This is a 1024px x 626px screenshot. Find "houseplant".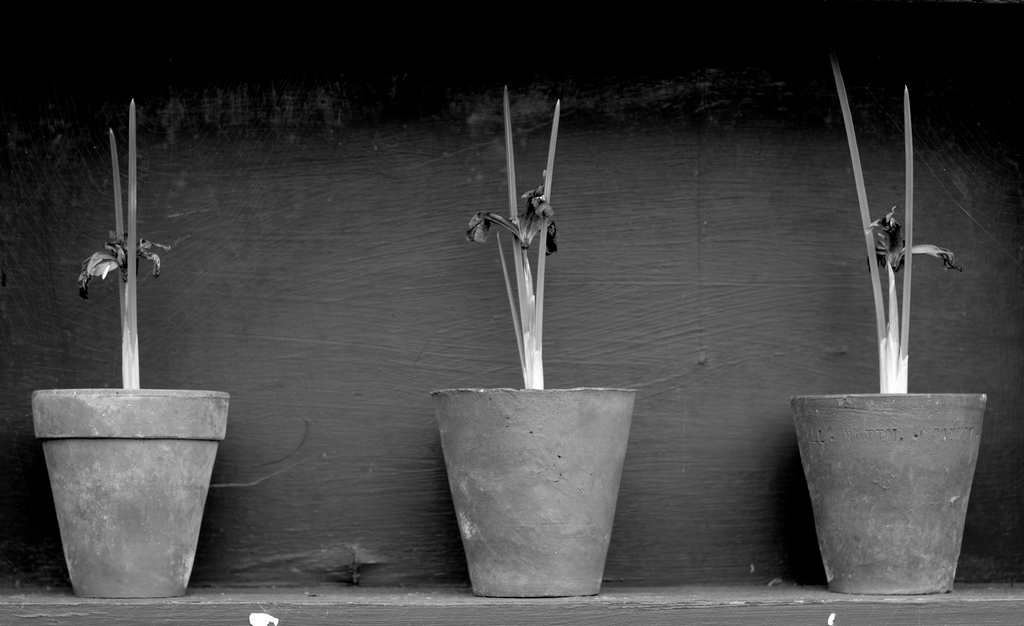
Bounding box: select_region(793, 54, 989, 599).
